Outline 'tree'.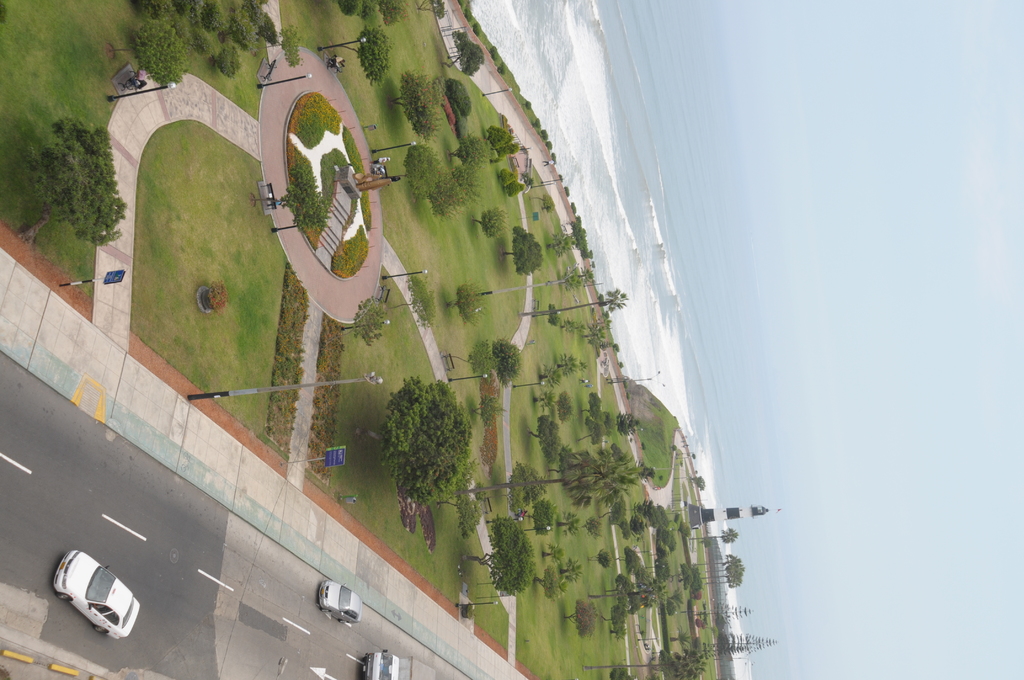
Outline: locate(562, 558, 588, 585).
